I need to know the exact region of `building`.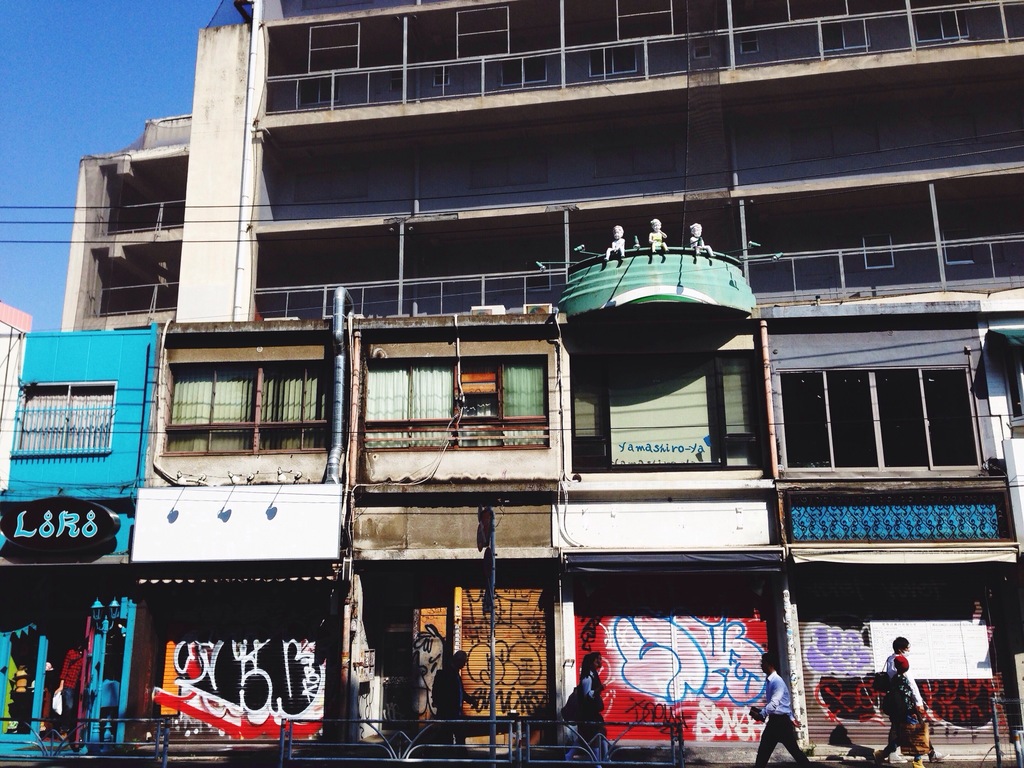
Region: (x1=56, y1=3, x2=1020, y2=332).
